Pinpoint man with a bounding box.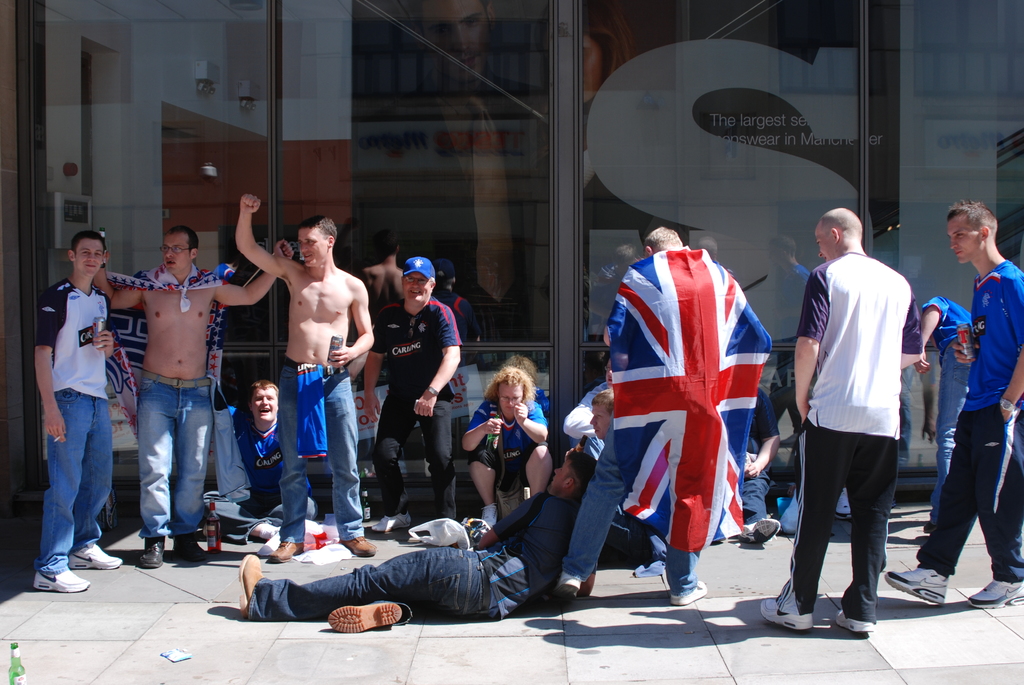
bbox=(757, 210, 927, 634).
